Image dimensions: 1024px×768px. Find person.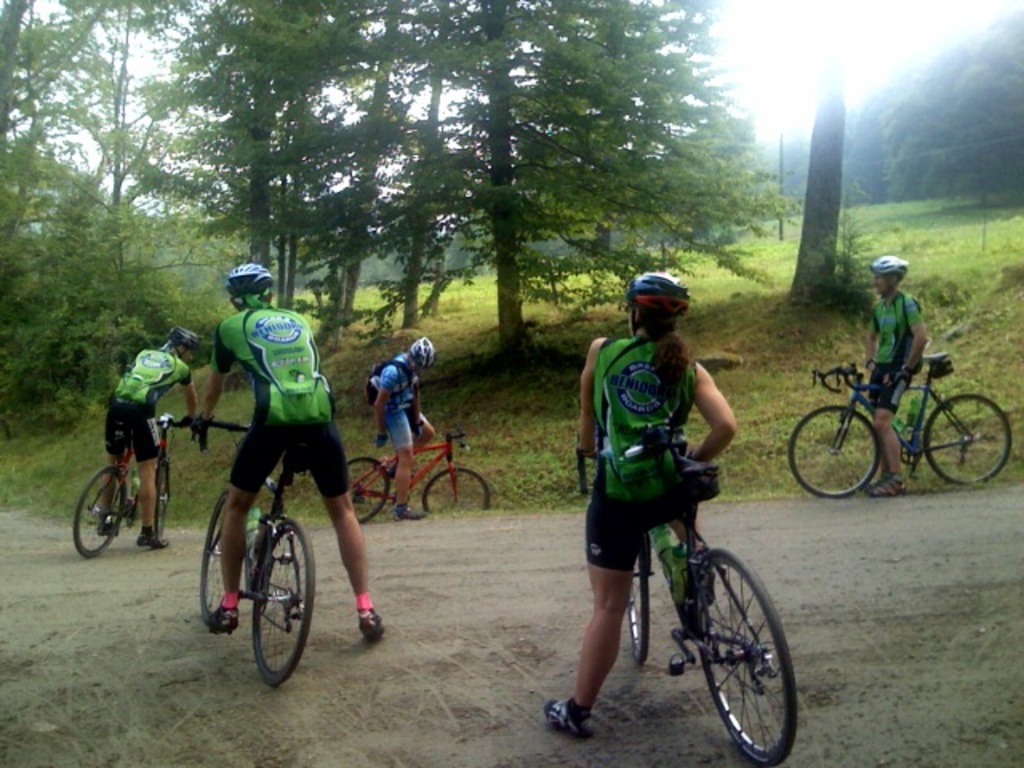
[358, 333, 442, 522].
